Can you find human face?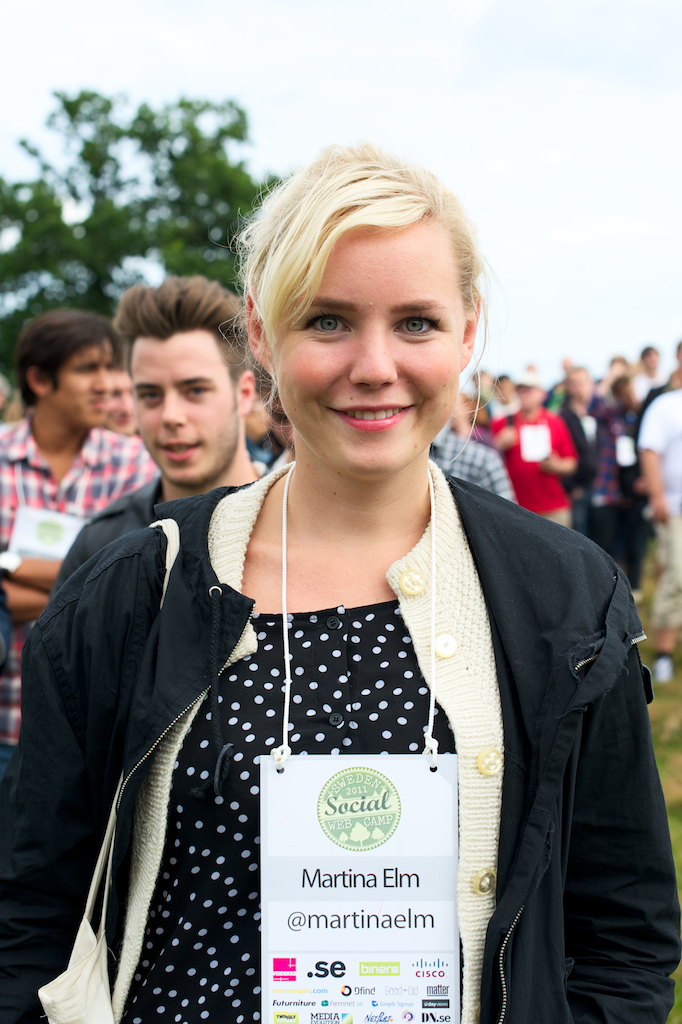
Yes, bounding box: box(49, 336, 120, 429).
